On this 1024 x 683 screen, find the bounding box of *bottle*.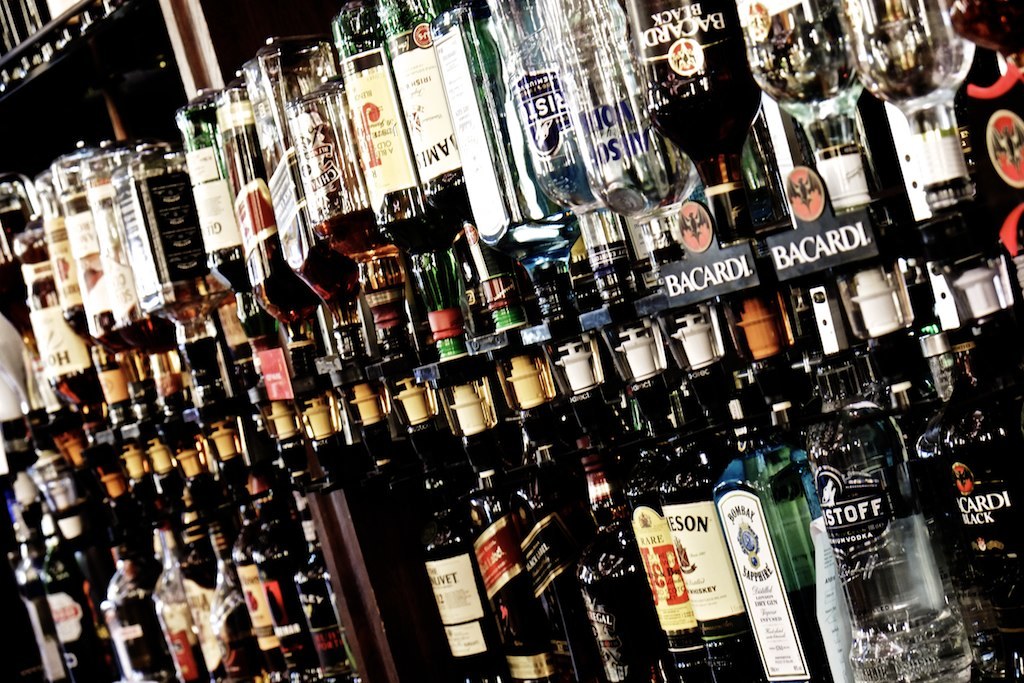
Bounding box: detection(39, 489, 93, 682).
